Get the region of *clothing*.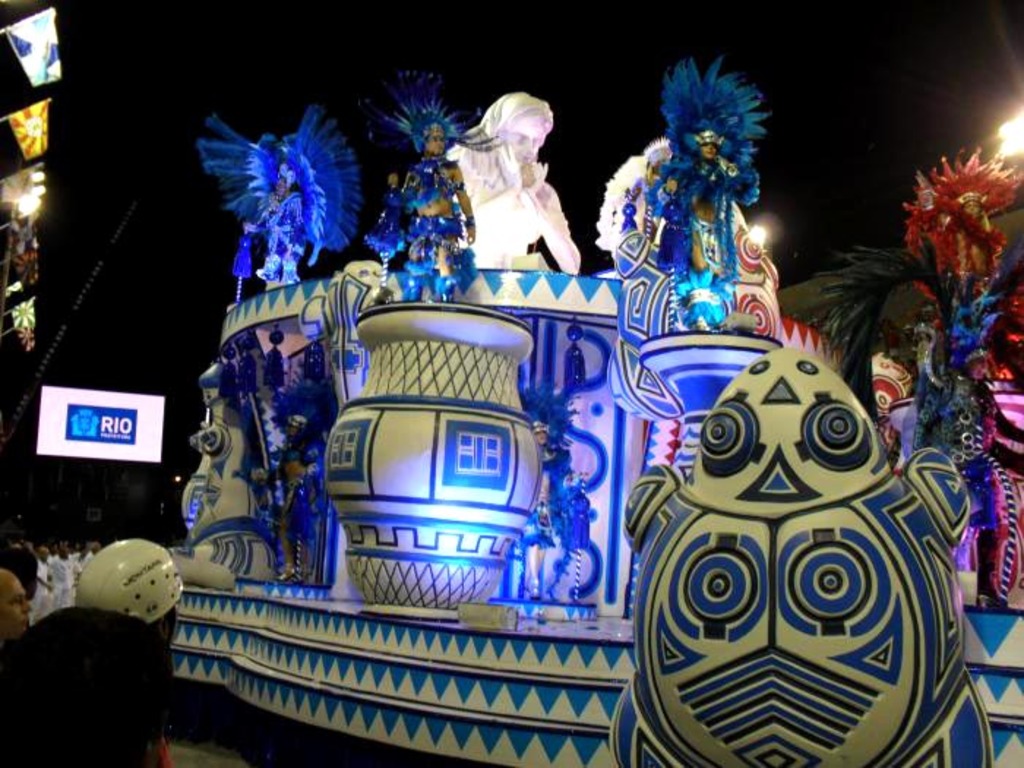
x1=45 y1=554 x2=82 y2=611.
